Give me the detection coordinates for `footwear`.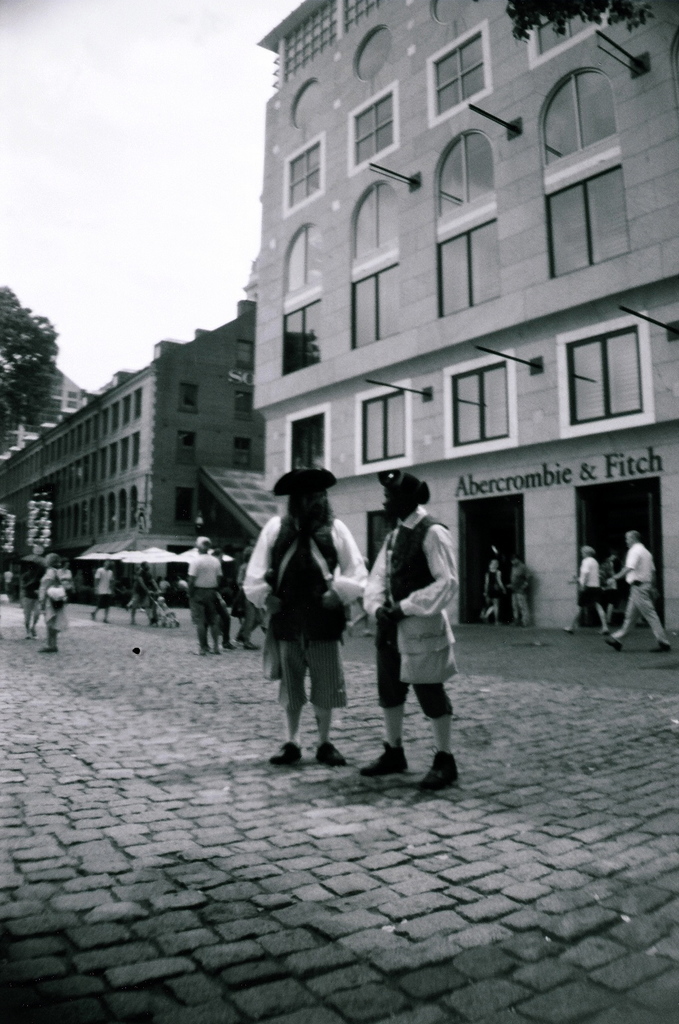
605, 634, 621, 653.
